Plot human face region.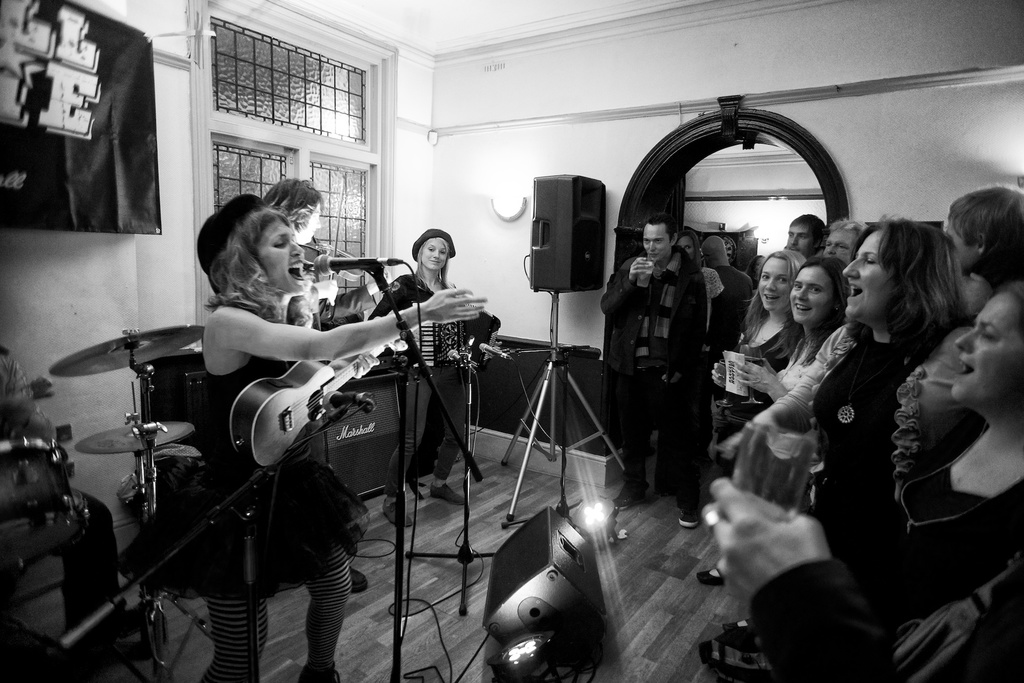
Plotted at (828,226,853,268).
